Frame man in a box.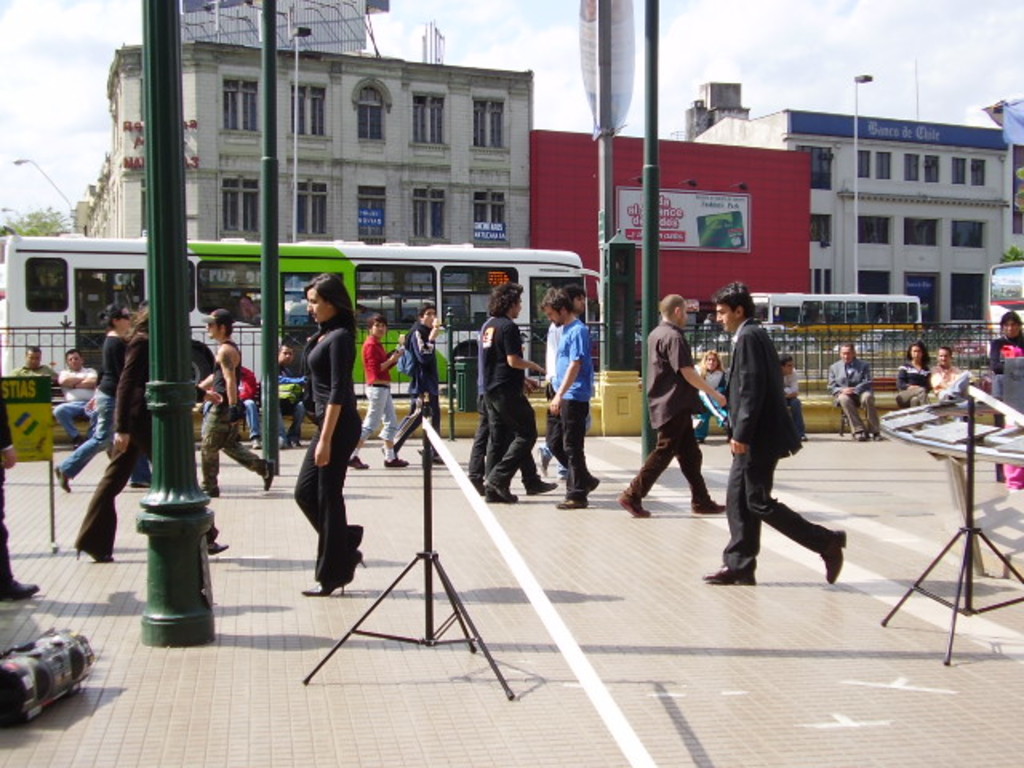
BBox(693, 296, 848, 597).
